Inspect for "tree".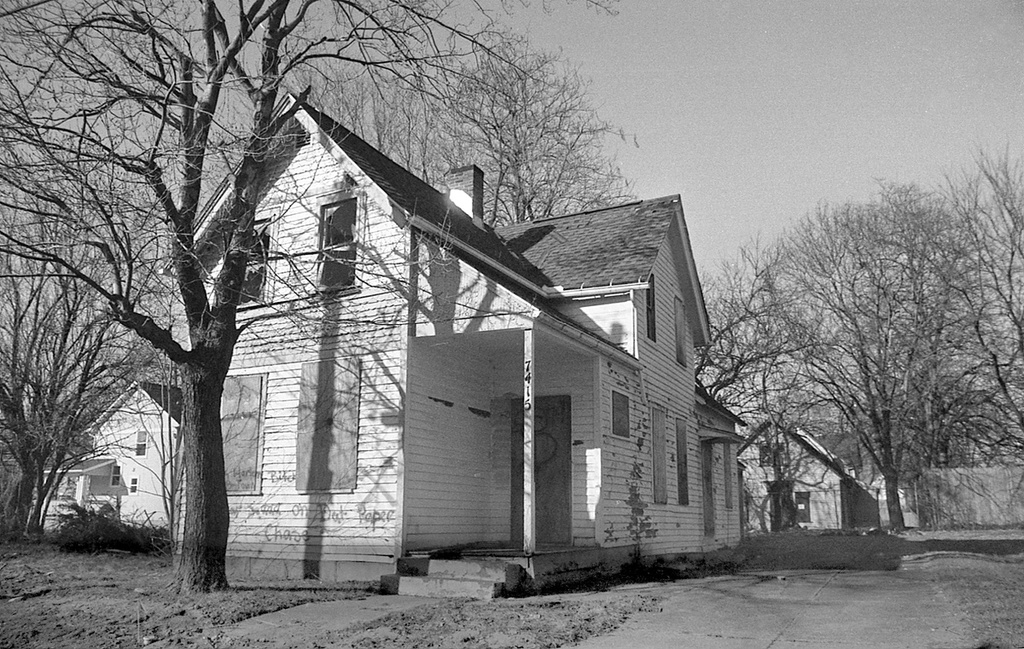
Inspection: box(682, 146, 1014, 536).
